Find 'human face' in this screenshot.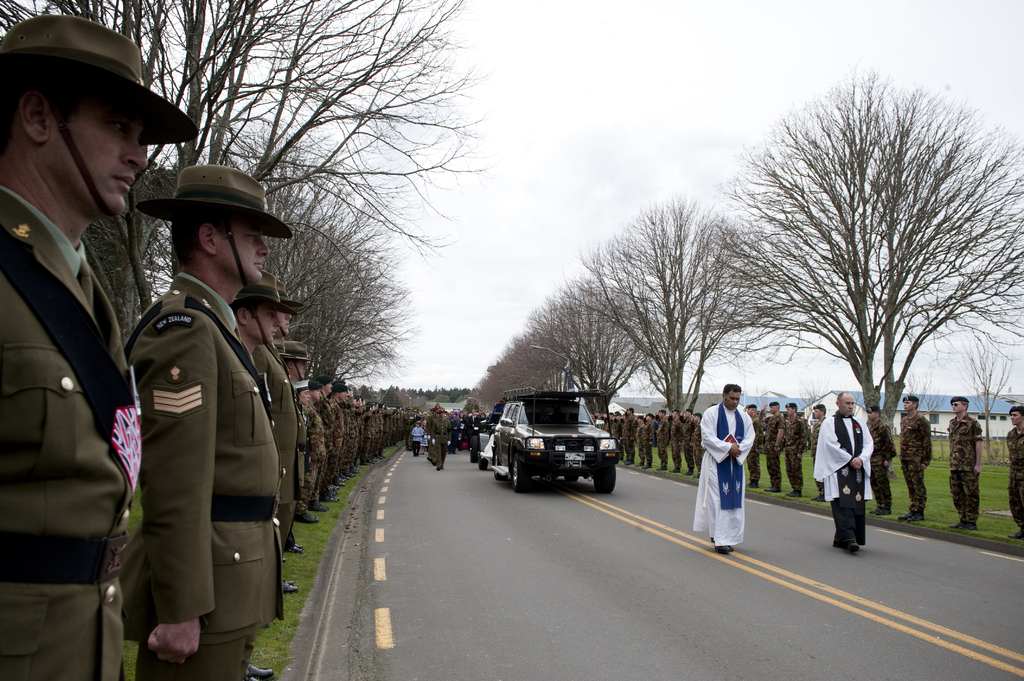
The bounding box for 'human face' is rect(293, 363, 307, 379).
